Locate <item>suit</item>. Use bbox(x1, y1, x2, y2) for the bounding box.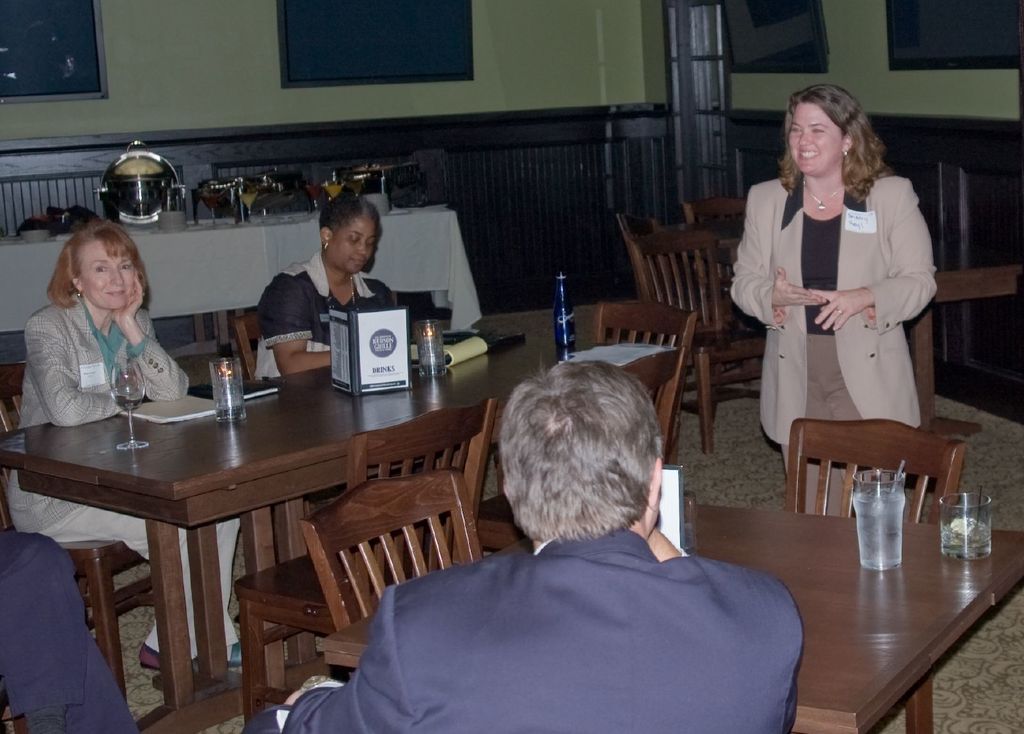
bbox(8, 290, 242, 661).
